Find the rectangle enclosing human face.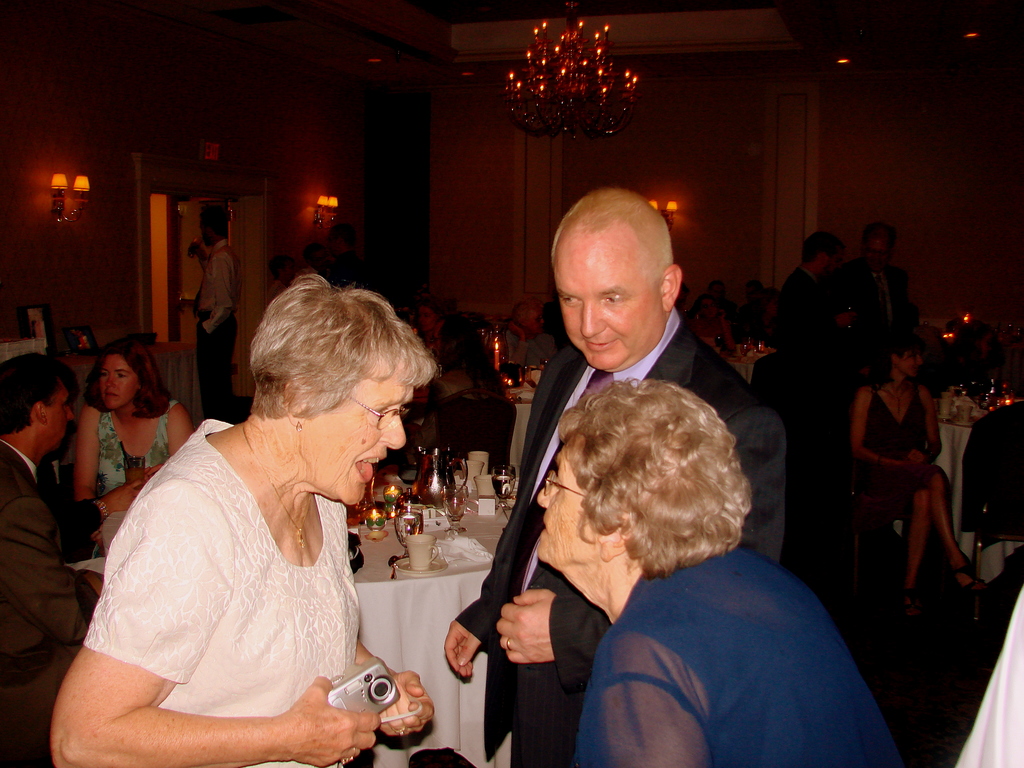
97, 360, 131, 410.
